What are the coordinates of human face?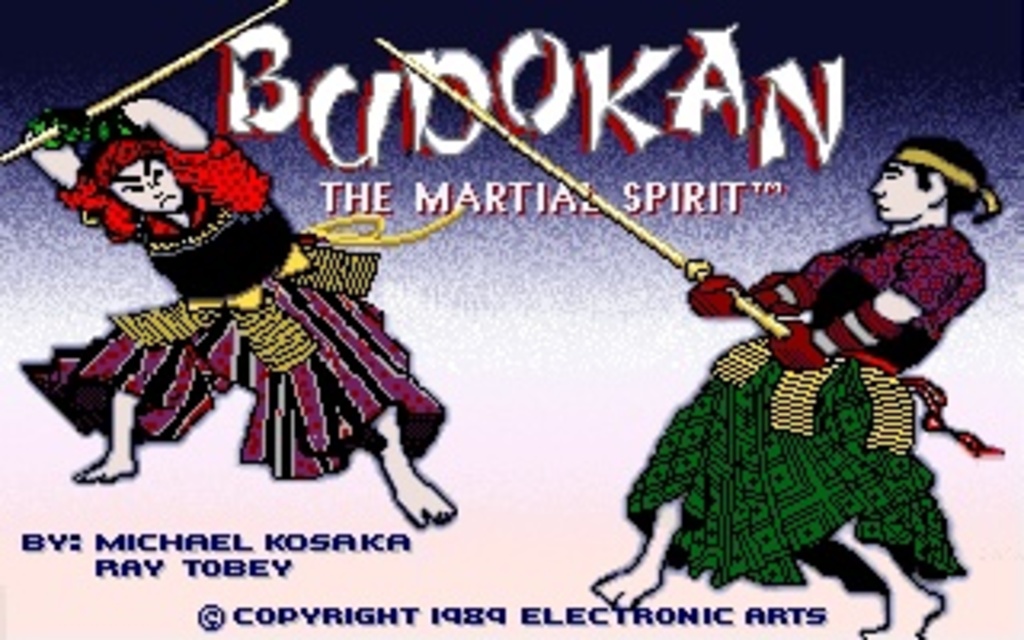
(x1=115, y1=157, x2=182, y2=214).
